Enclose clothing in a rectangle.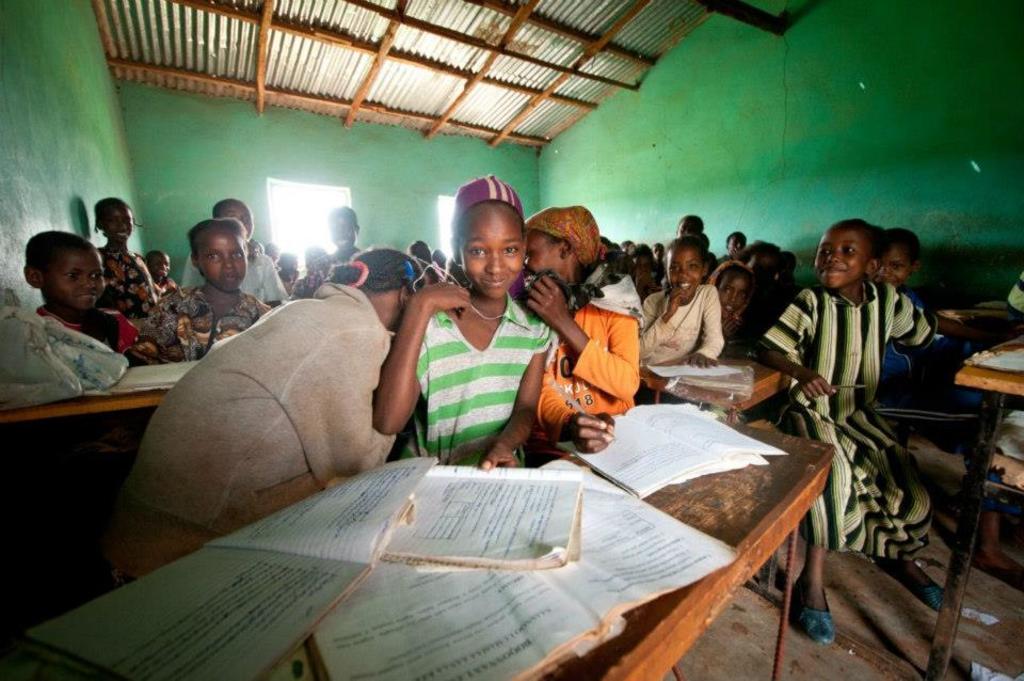
bbox(638, 286, 719, 364).
